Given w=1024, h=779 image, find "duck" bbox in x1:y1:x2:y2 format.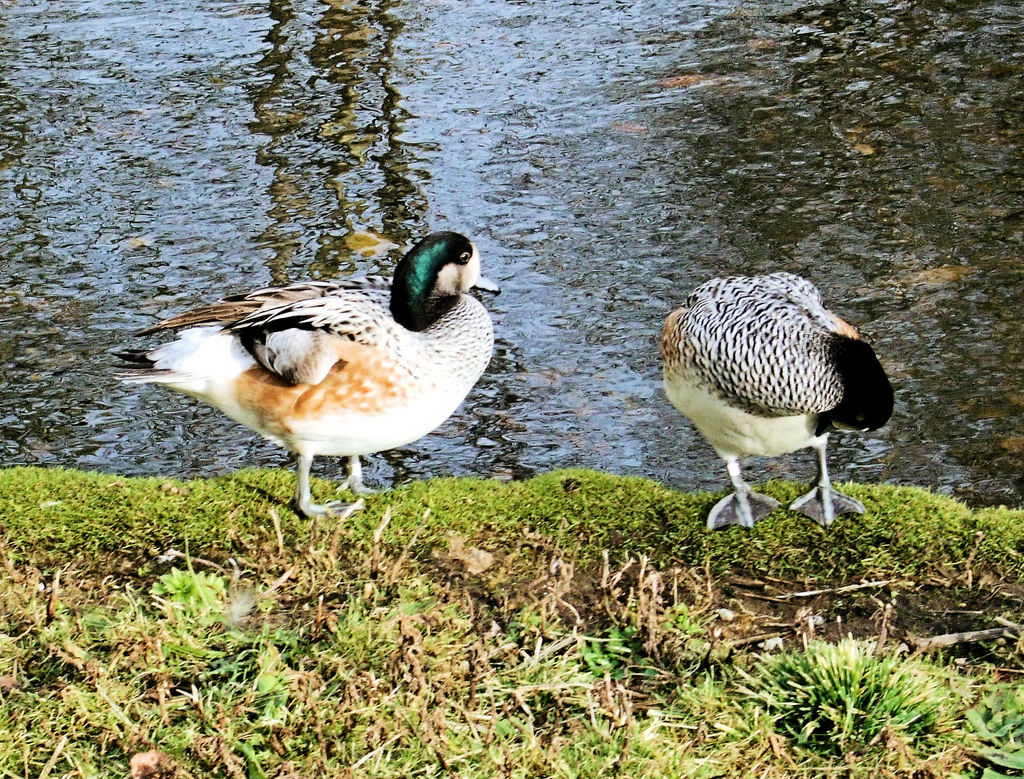
652:248:886:547.
